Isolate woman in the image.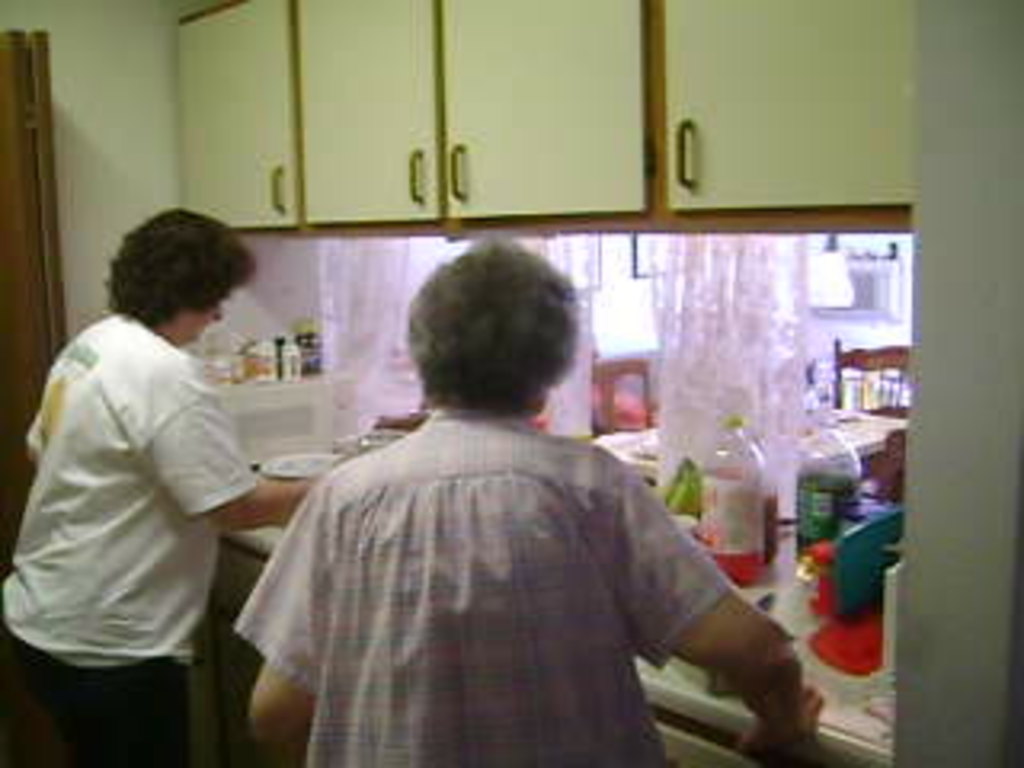
Isolated region: left=0, top=202, right=314, bottom=765.
